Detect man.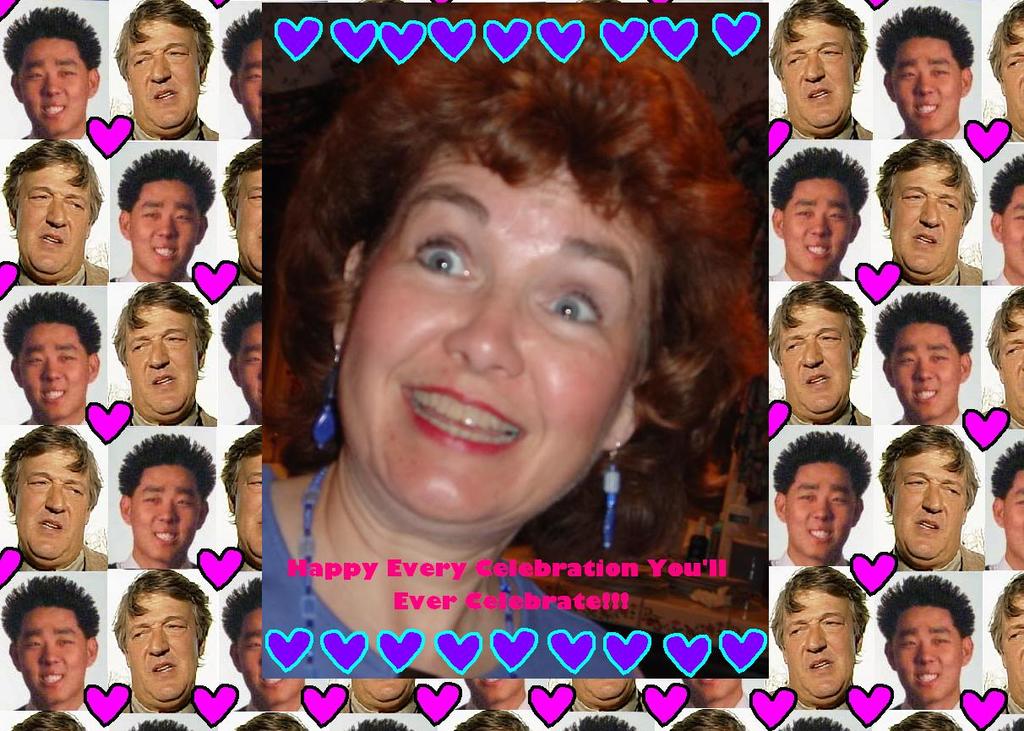
Detected at bbox(768, 281, 873, 428).
